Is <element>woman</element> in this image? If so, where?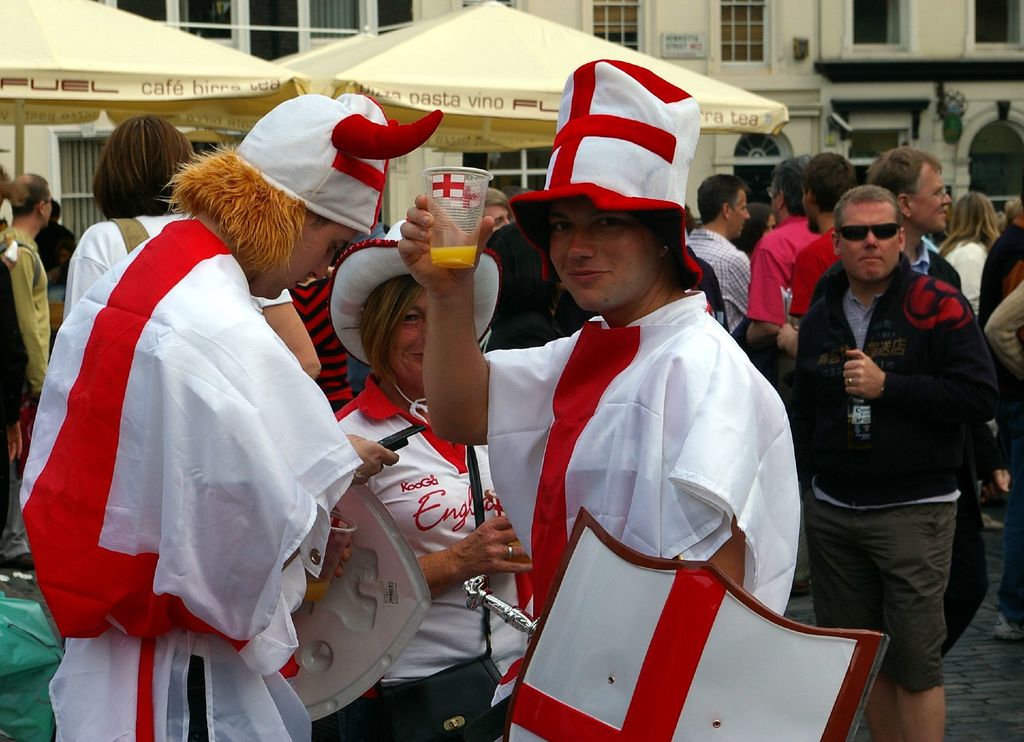
Yes, at crop(723, 197, 778, 261).
